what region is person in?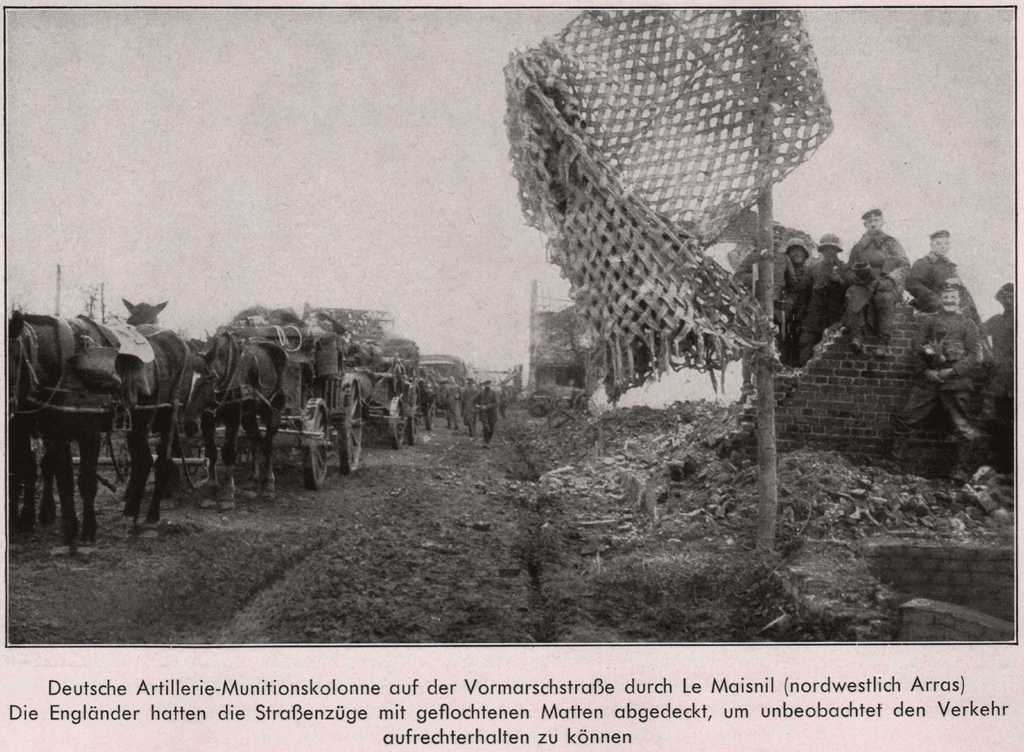
locate(860, 196, 925, 334).
